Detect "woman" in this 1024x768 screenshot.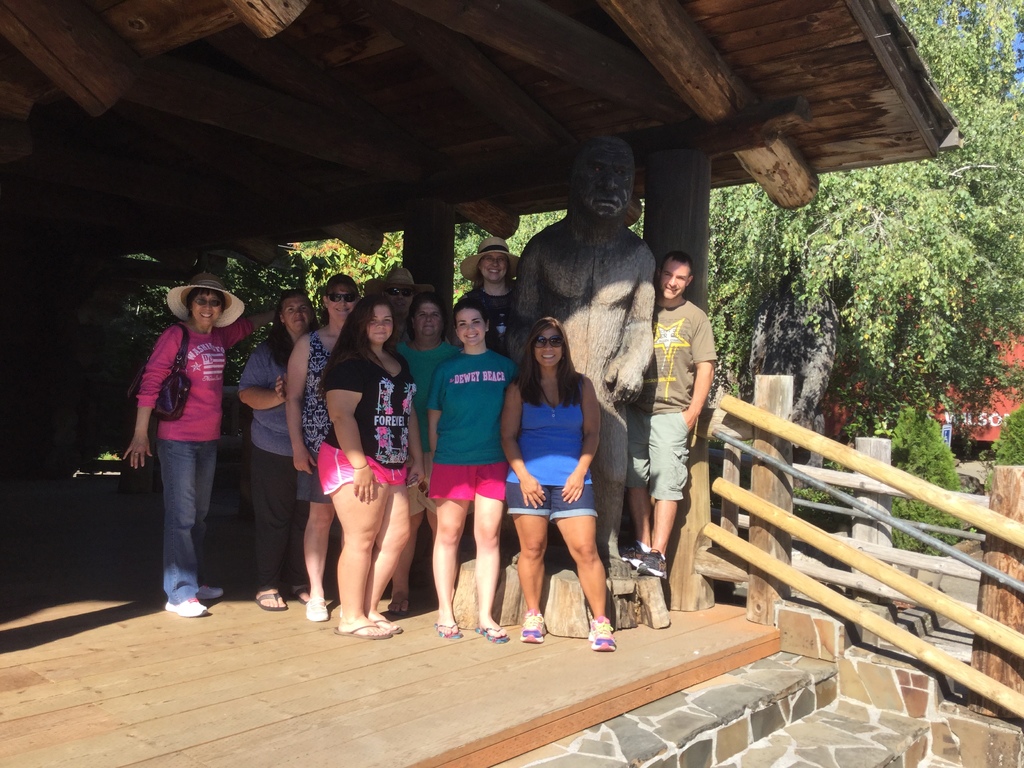
Detection: l=445, t=230, r=527, b=367.
